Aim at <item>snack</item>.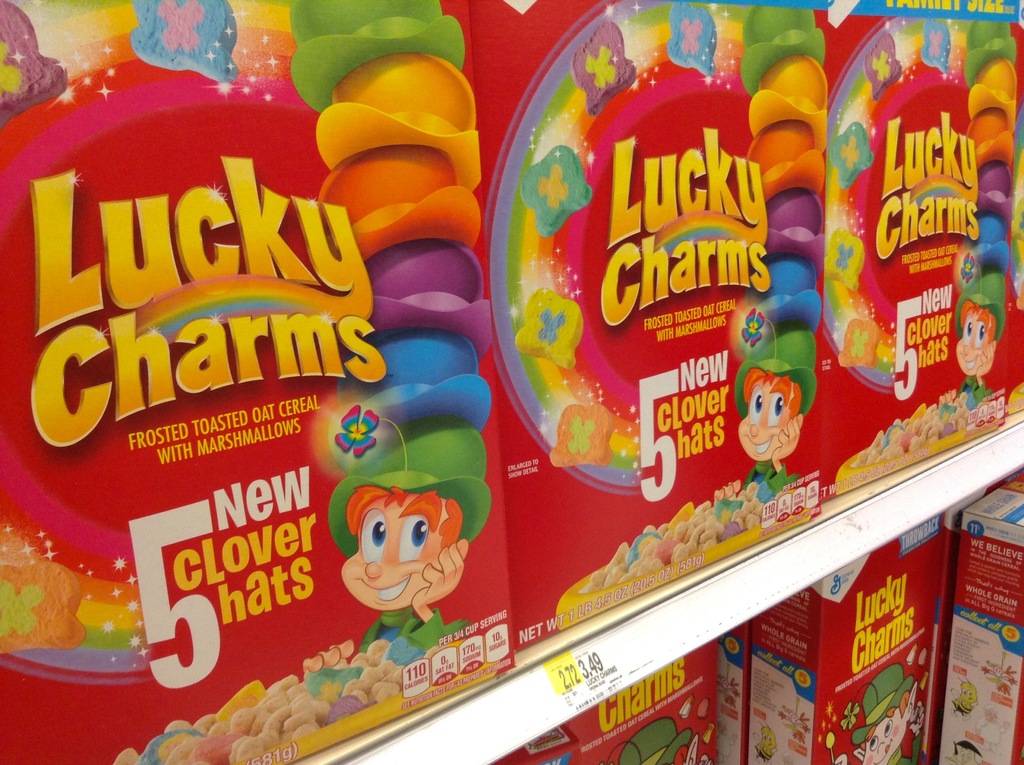
Aimed at <region>842, 378, 1023, 466</region>.
